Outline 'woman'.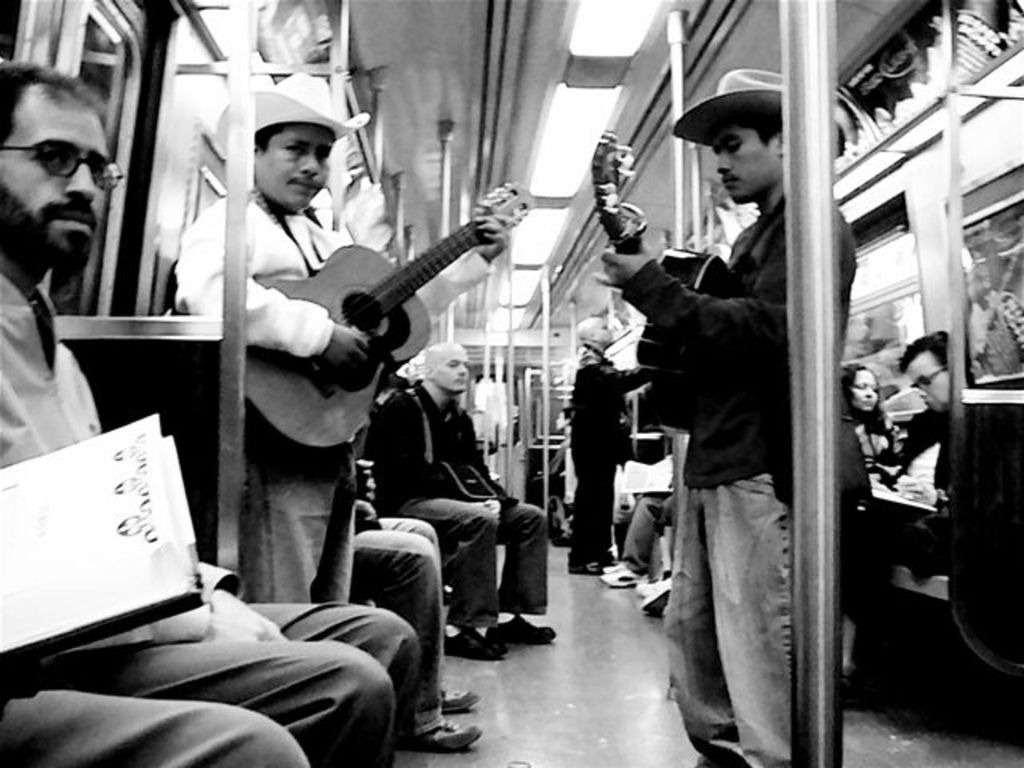
Outline: (left=835, top=362, right=904, bottom=482).
